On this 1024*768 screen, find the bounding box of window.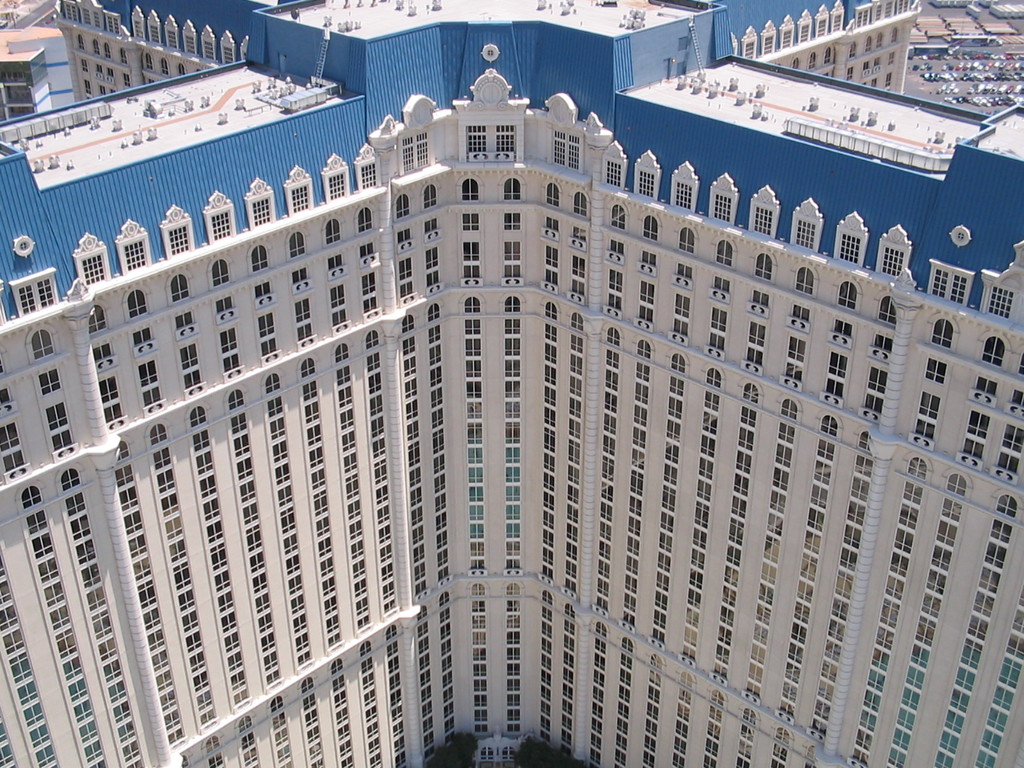
Bounding box: (330, 284, 346, 303).
